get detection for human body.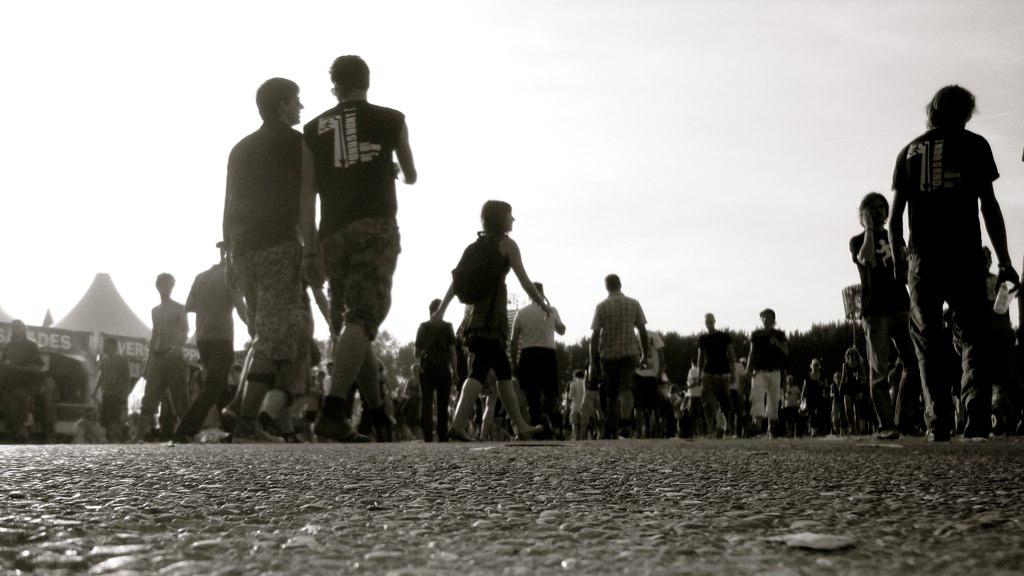
Detection: (588,270,650,429).
